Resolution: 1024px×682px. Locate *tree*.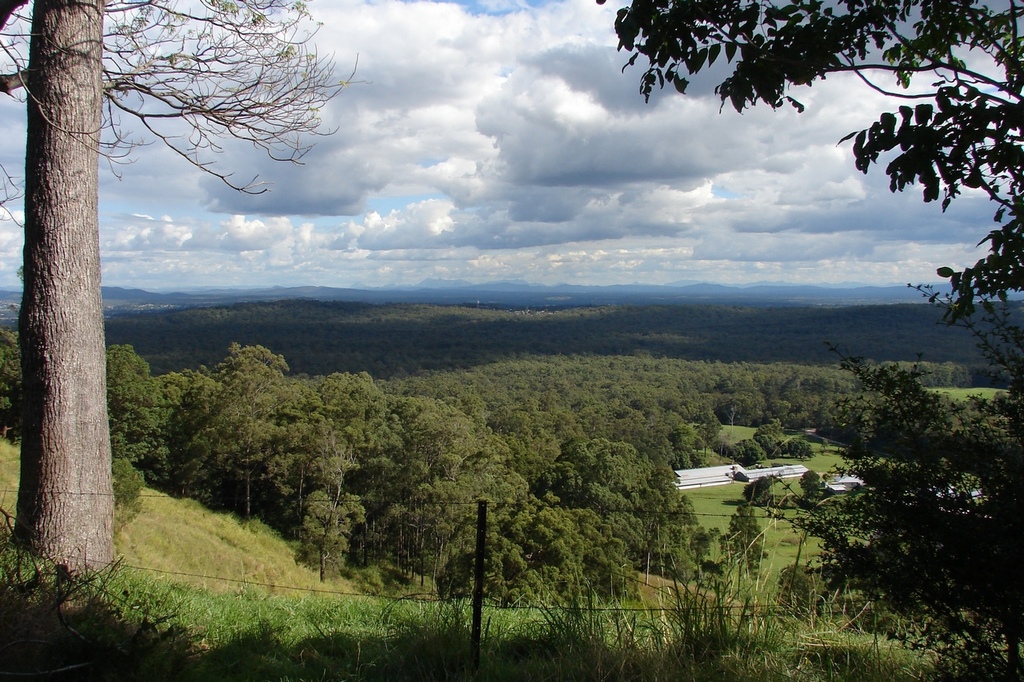
[left=800, top=466, right=822, bottom=503].
